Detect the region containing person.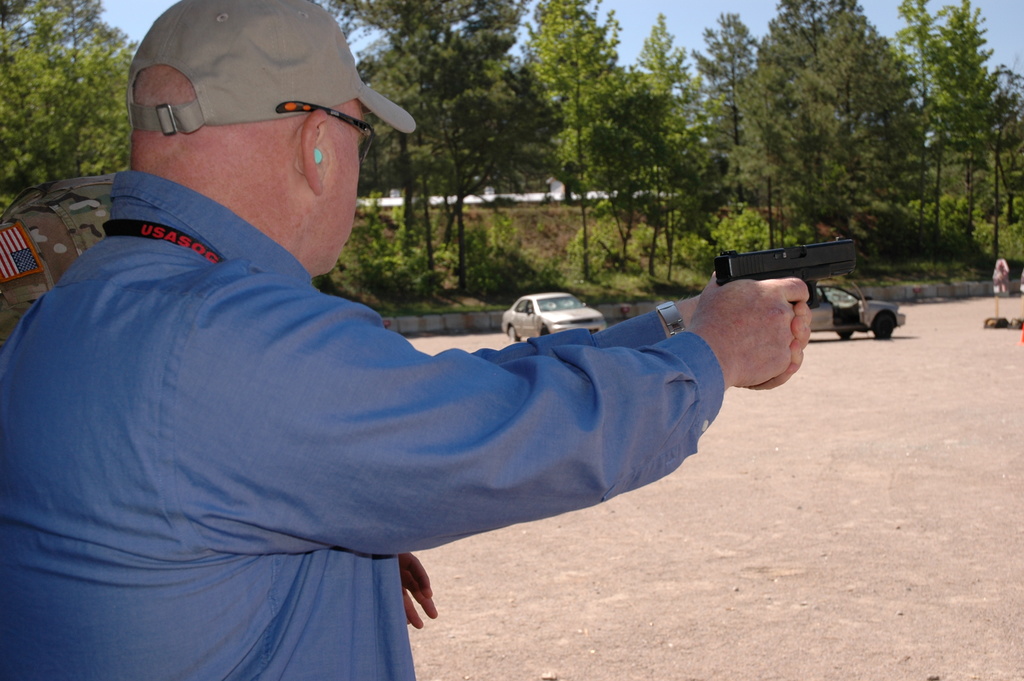
[x1=20, y1=89, x2=744, y2=680].
